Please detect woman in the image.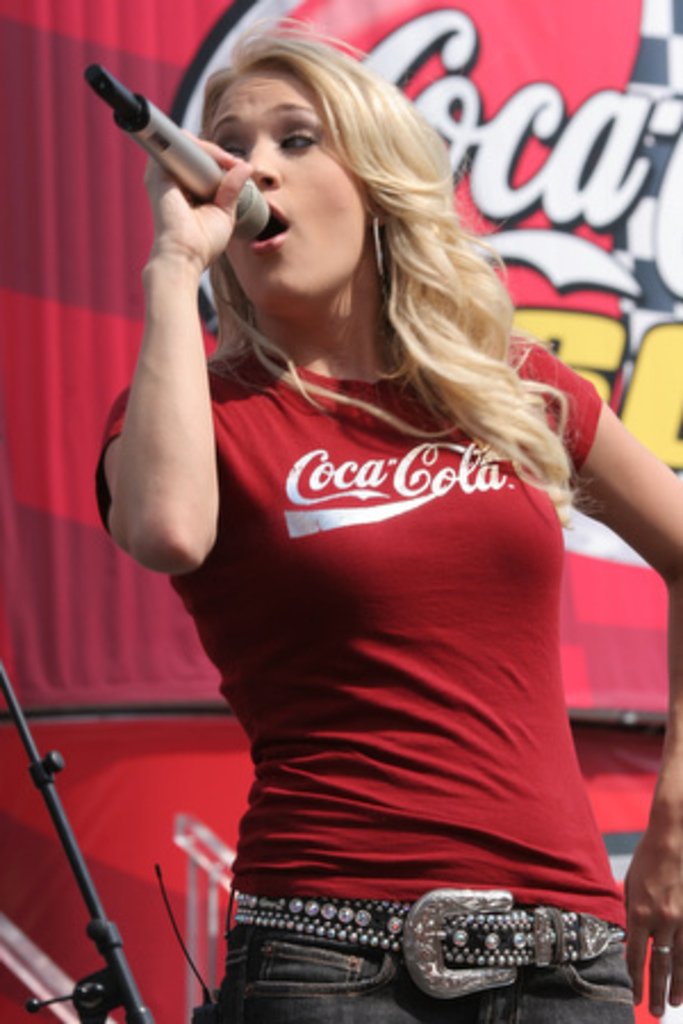
select_region(46, 32, 628, 972).
